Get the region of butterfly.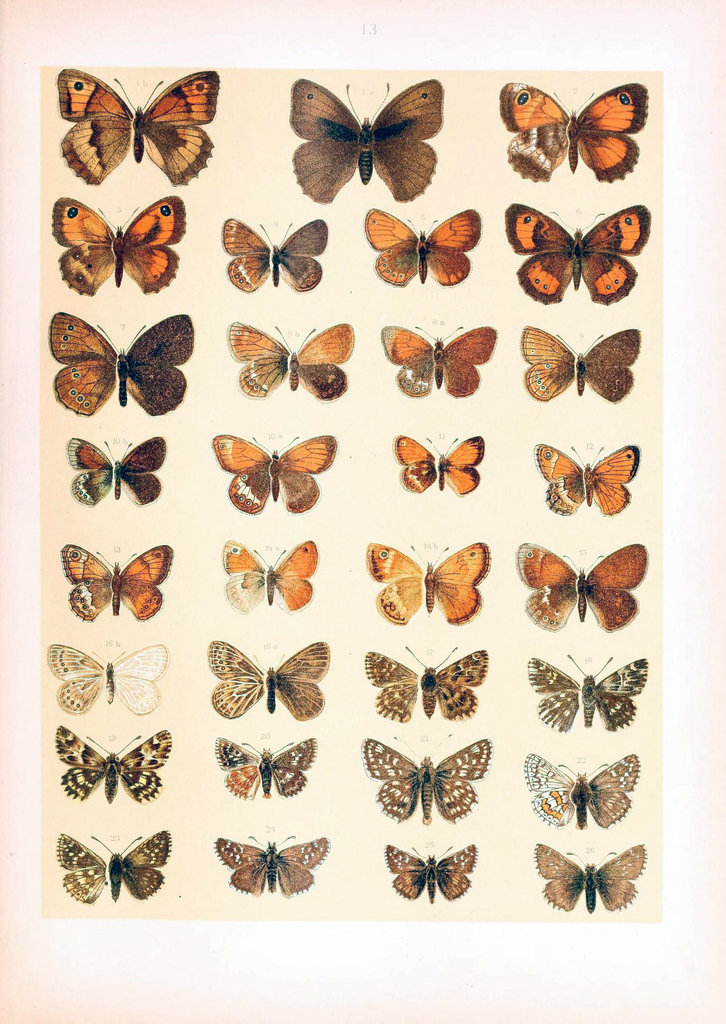
(x1=497, y1=79, x2=652, y2=189).
